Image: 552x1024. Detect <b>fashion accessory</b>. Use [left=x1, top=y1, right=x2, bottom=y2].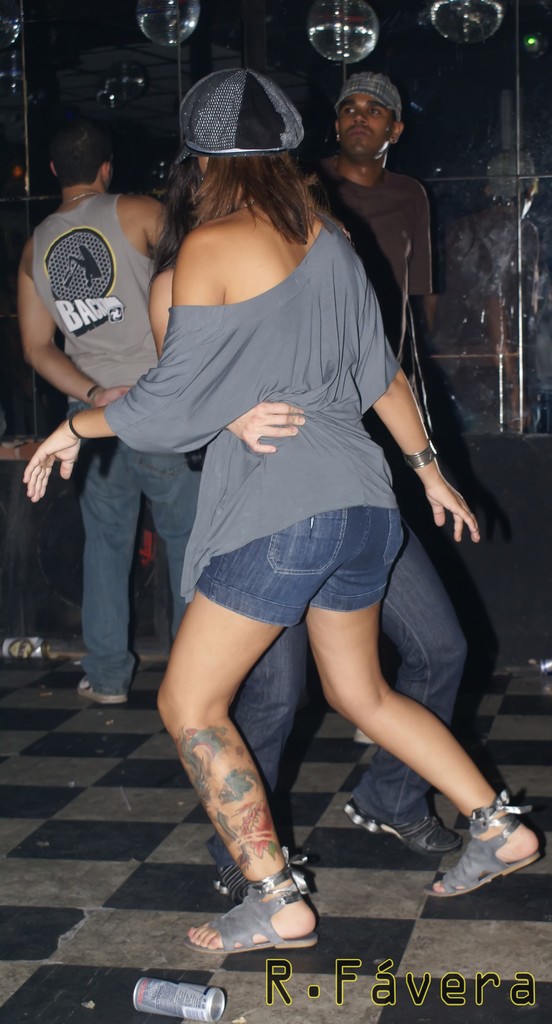
[left=343, top=800, right=464, bottom=860].
